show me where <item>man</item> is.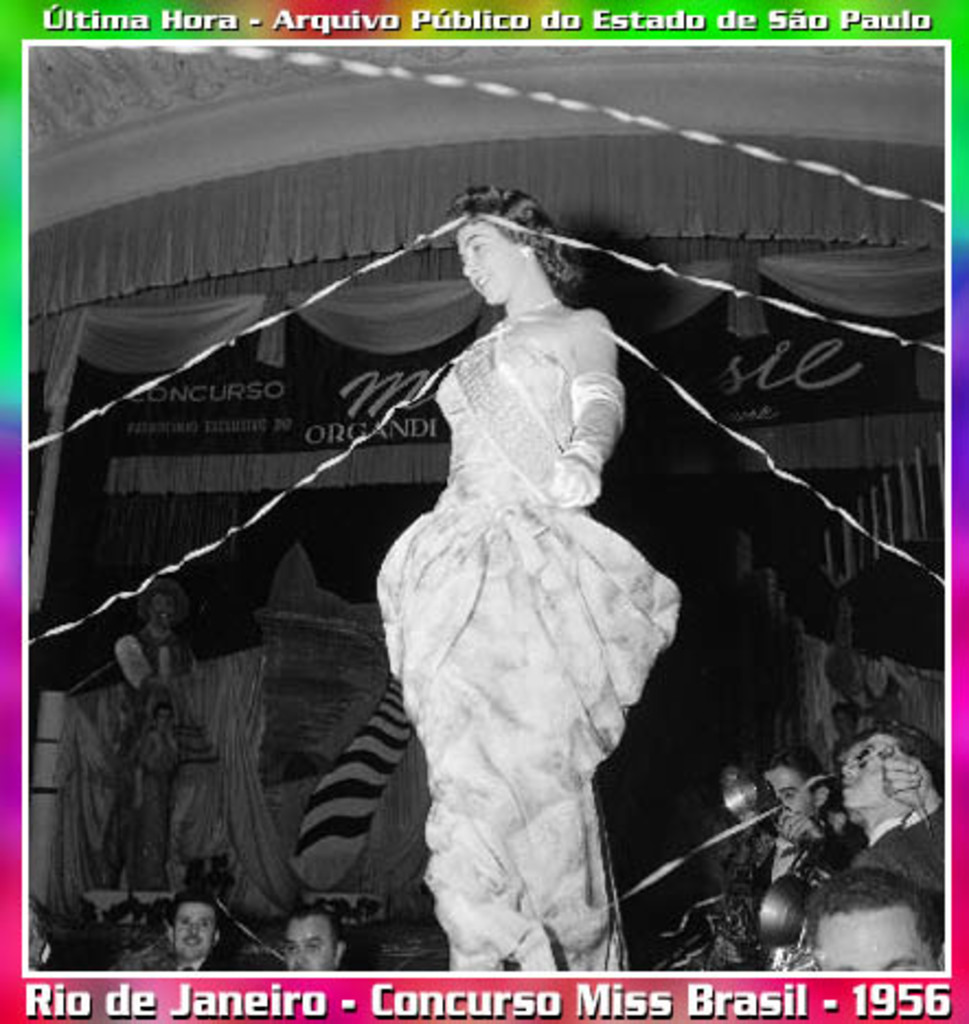
<item>man</item> is at bbox=[281, 908, 349, 971].
